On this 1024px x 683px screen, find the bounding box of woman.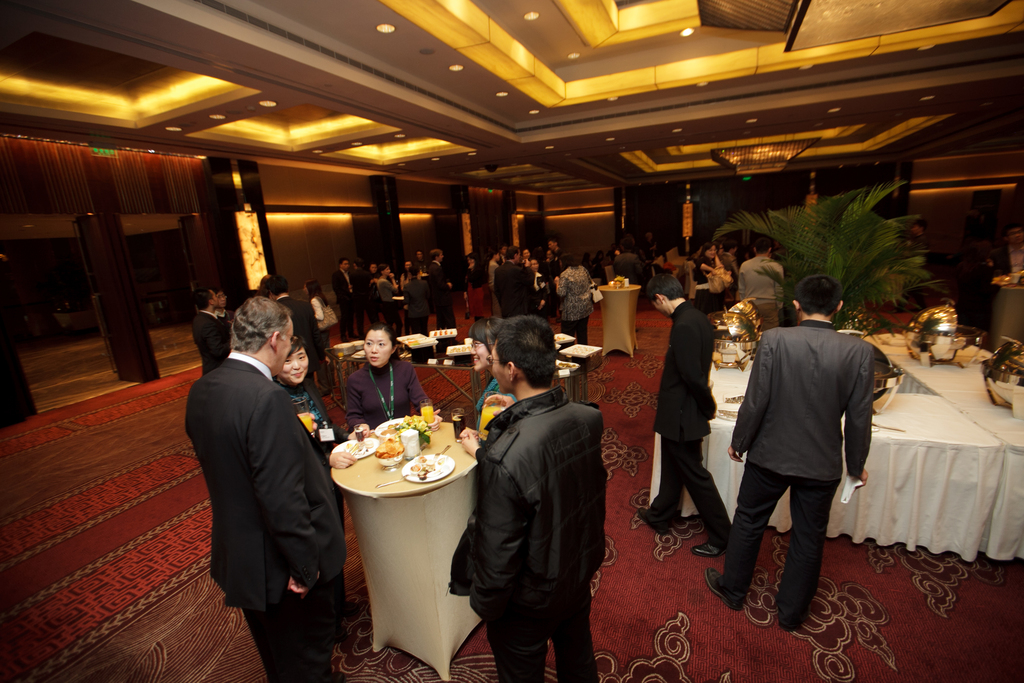
Bounding box: <box>300,278,331,396</box>.
